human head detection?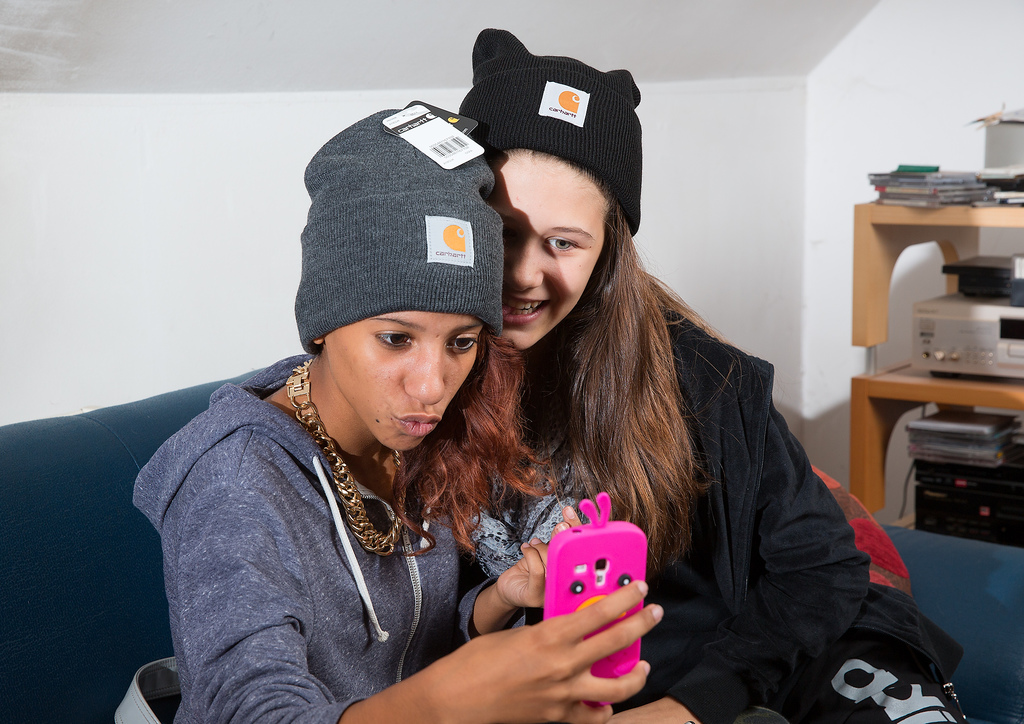
286/104/521/455
